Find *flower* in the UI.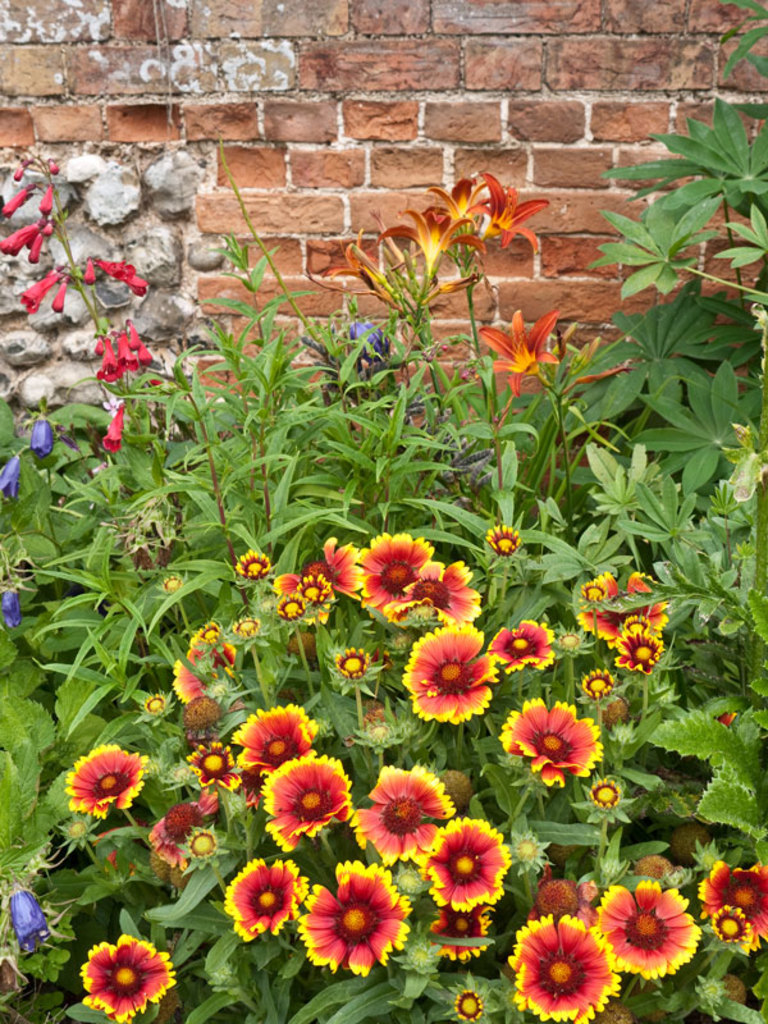
UI element at crop(84, 260, 96, 284).
